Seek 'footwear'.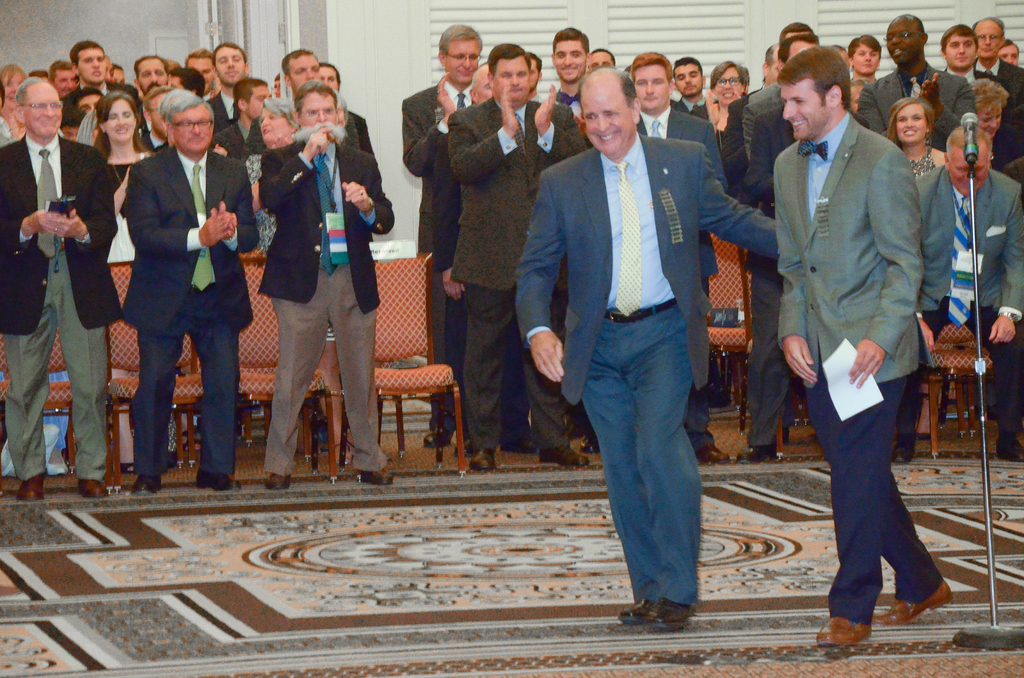
(x1=465, y1=444, x2=496, y2=472).
